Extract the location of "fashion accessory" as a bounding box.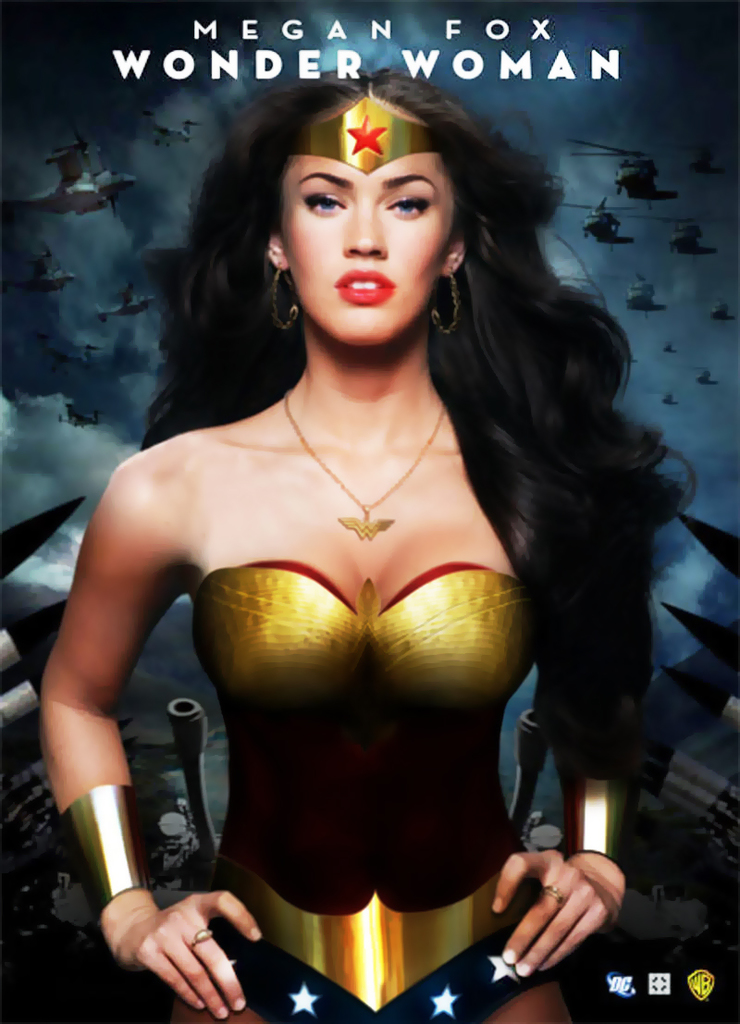
{"x1": 296, "y1": 80, "x2": 439, "y2": 171}.
